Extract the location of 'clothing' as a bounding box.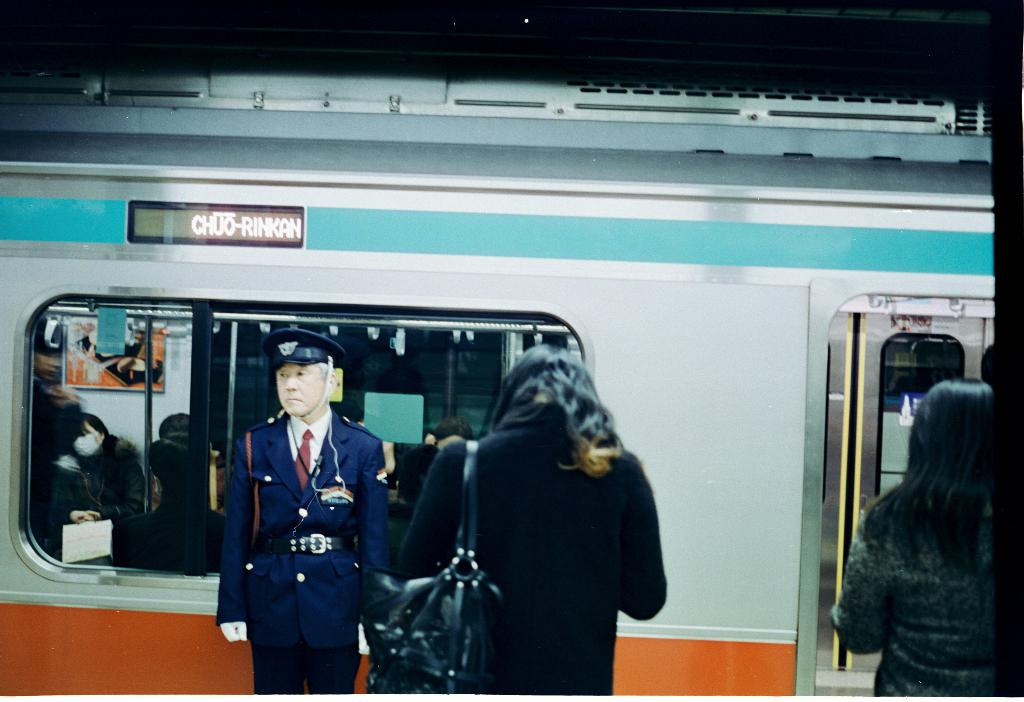
bbox=(29, 465, 95, 561).
